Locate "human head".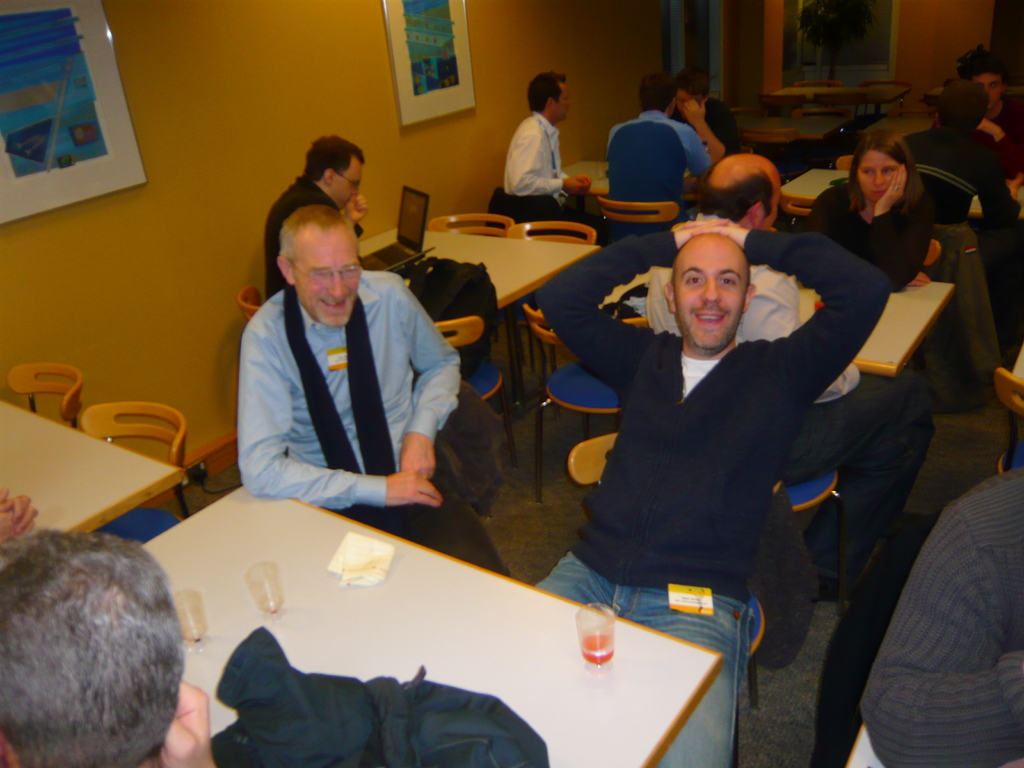
Bounding box: (671, 63, 714, 104).
